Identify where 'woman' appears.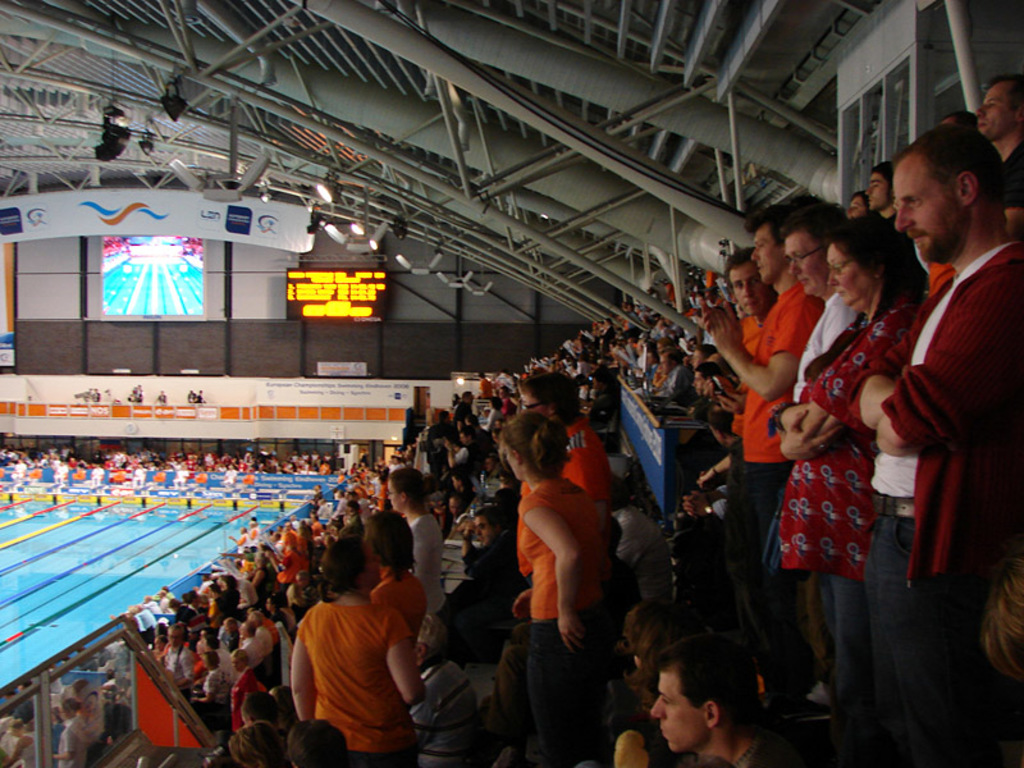
Appears at locate(767, 211, 918, 714).
